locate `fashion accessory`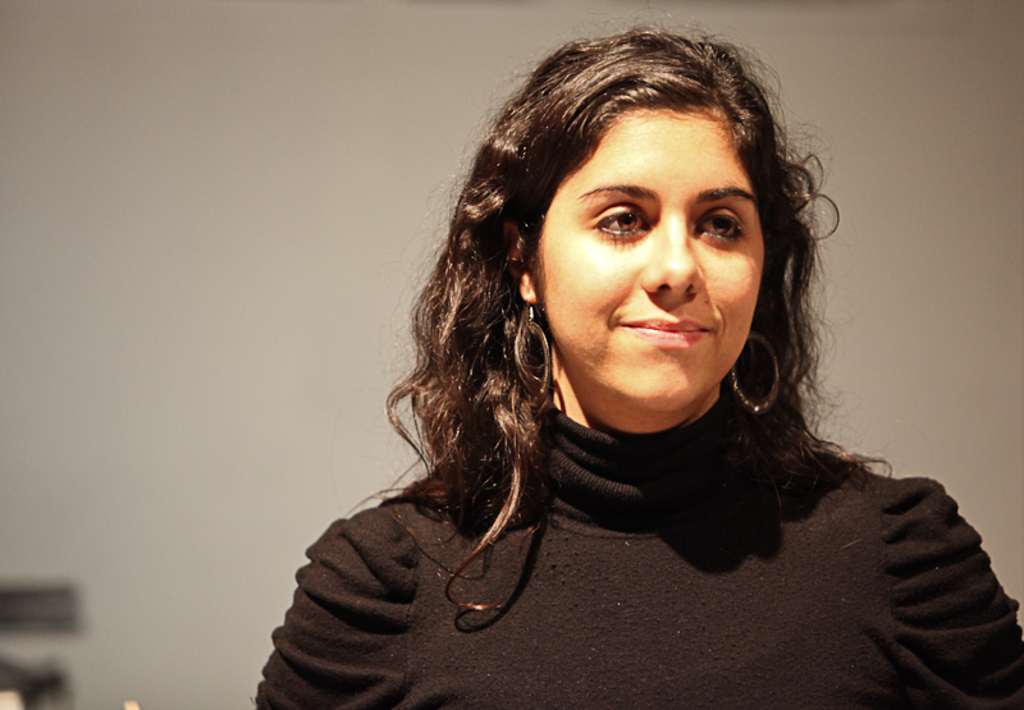
detection(520, 298, 550, 400)
